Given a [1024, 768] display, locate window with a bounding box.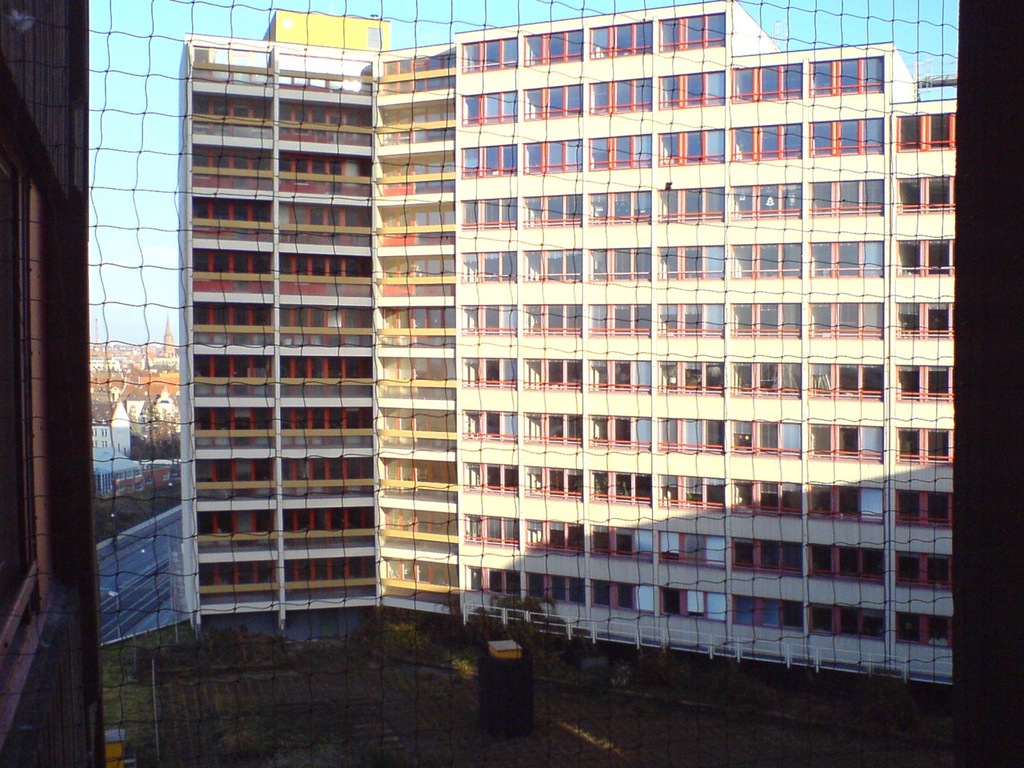
Located: locate(651, 362, 733, 390).
